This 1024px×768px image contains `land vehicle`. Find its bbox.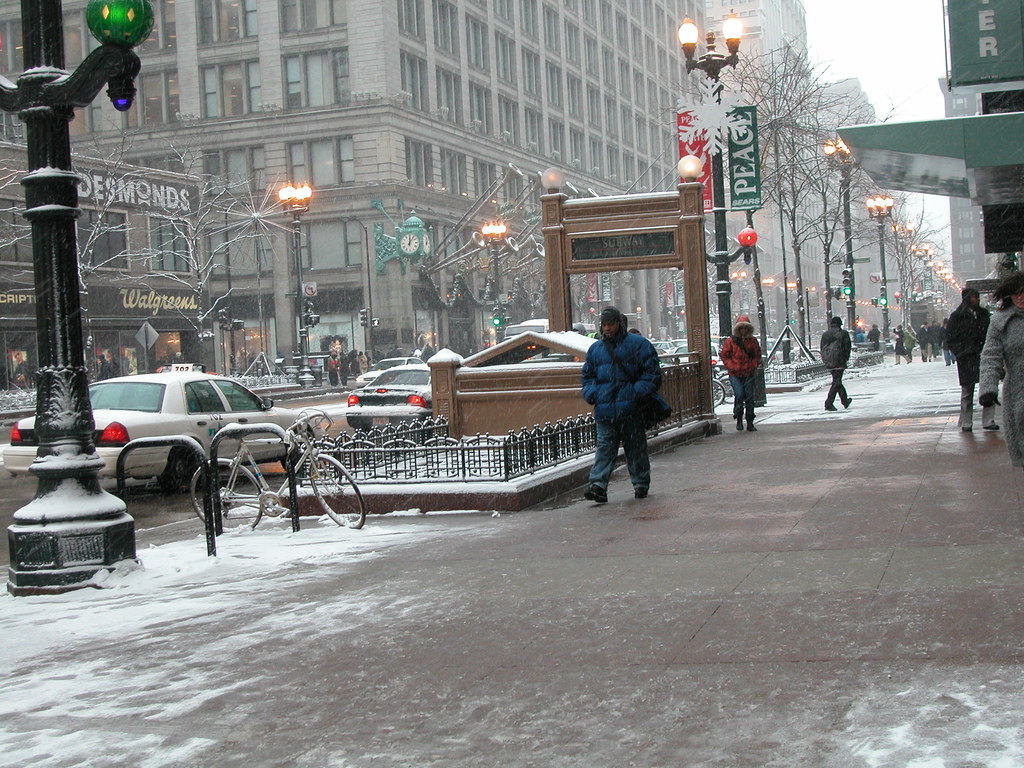
<region>10, 370, 302, 485</region>.
